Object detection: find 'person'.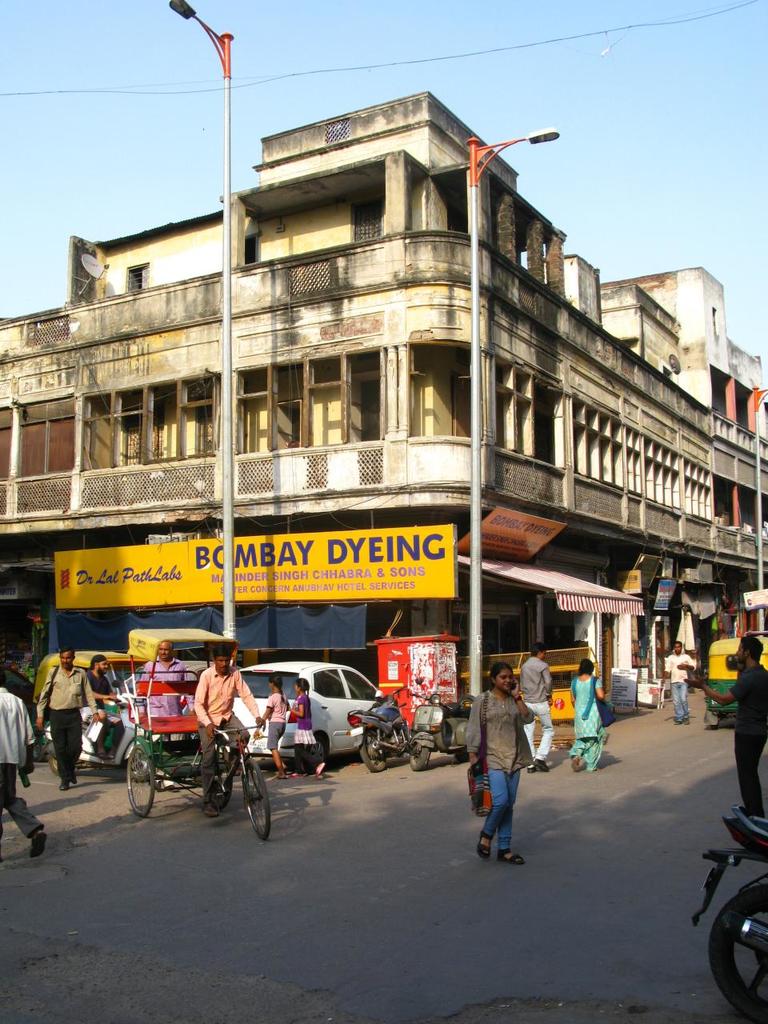
[681, 638, 767, 816].
